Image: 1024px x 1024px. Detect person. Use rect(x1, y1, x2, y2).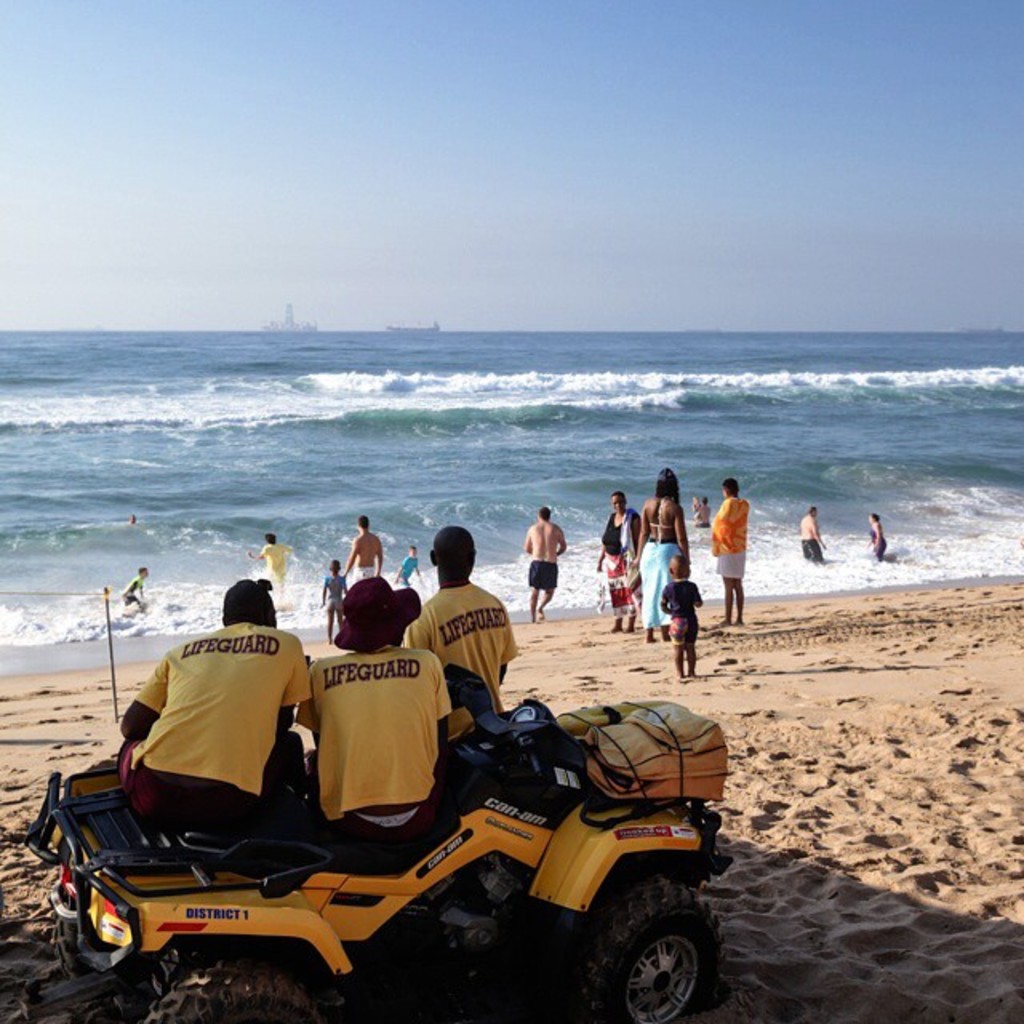
rect(638, 467, 688, 643).
